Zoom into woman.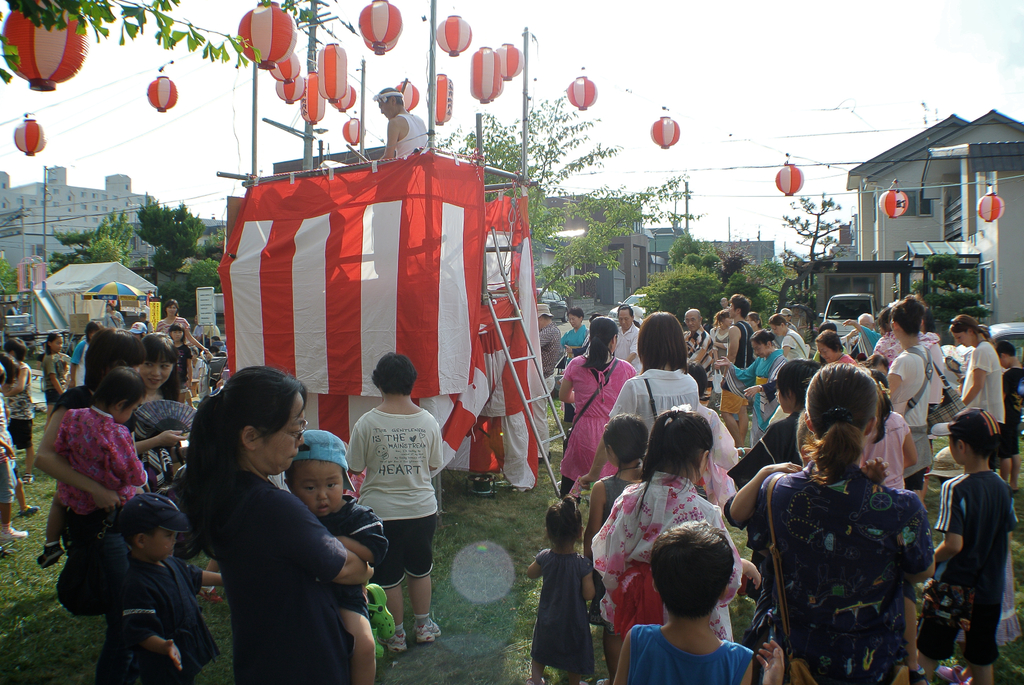
Zoom target: Rect(764, 313, 808, 356).
